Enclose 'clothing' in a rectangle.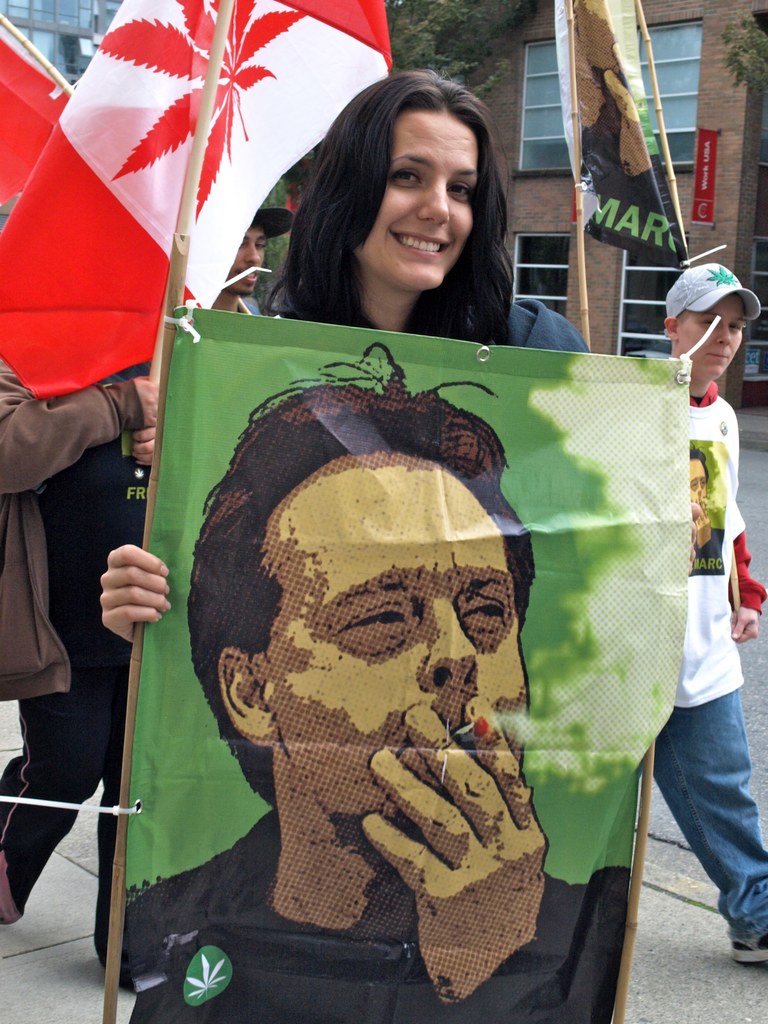
pyautogui.locateOnScreen(120, 806, 630, 1023).
